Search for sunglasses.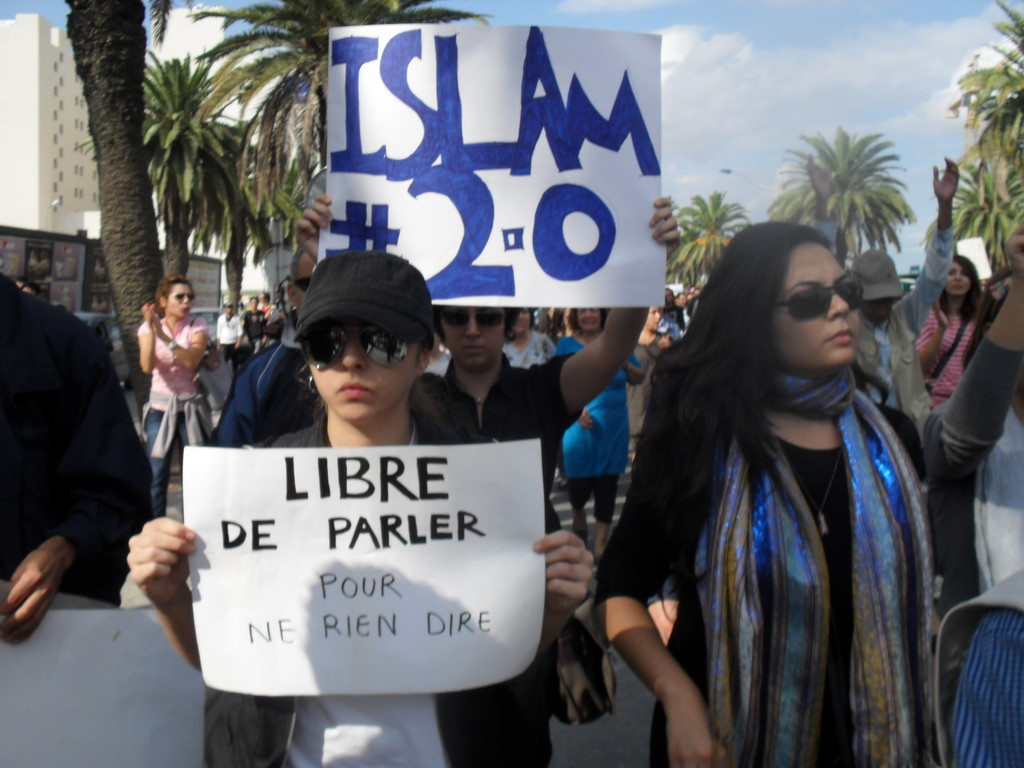
Found at BBox(776, 283, 867, 325).
